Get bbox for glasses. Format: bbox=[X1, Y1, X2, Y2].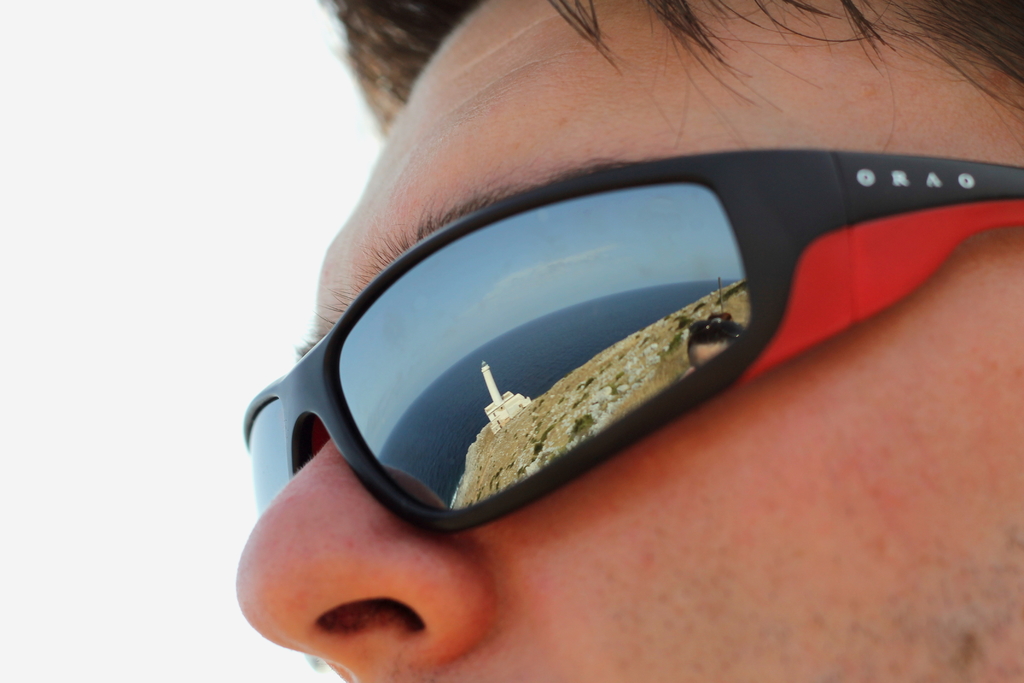
bbox=[261, 144, 978, 580].
